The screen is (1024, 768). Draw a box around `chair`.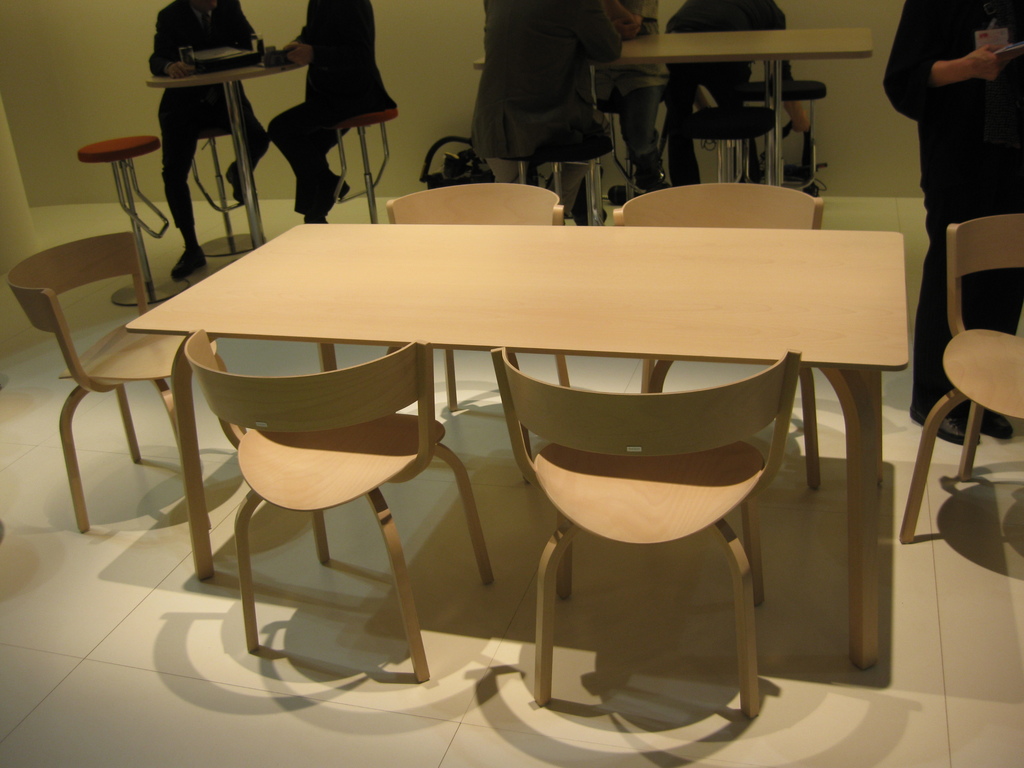
{"left": 4, "top": 228, "right": 252, "bottom": 533}.
